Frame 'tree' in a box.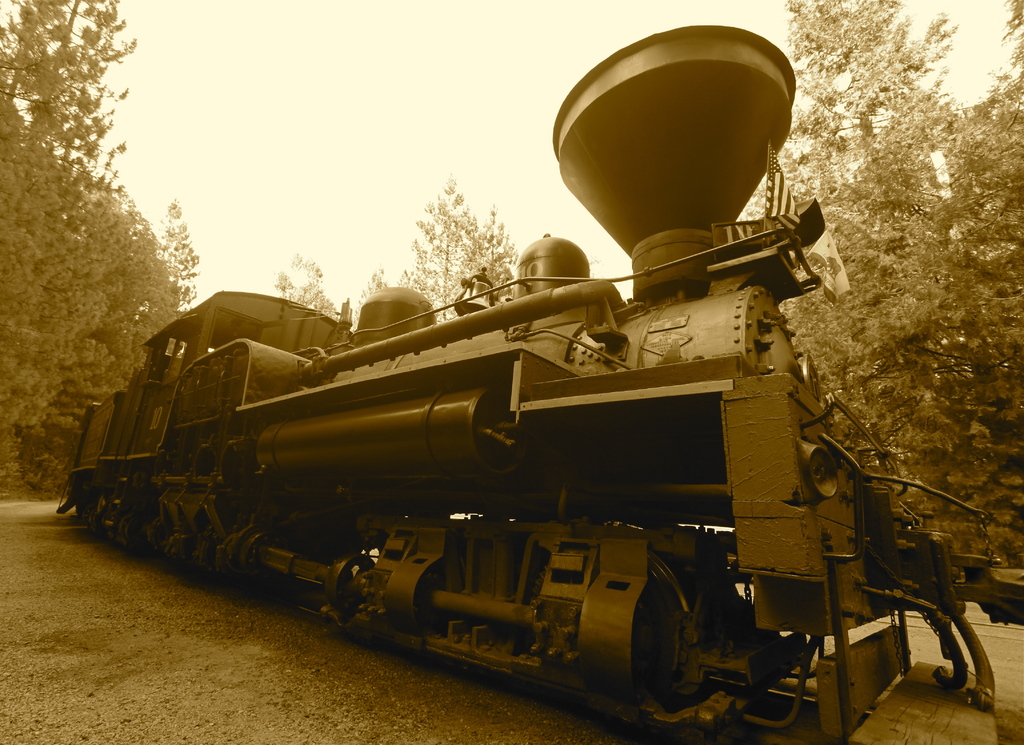
0/0/149/461.
